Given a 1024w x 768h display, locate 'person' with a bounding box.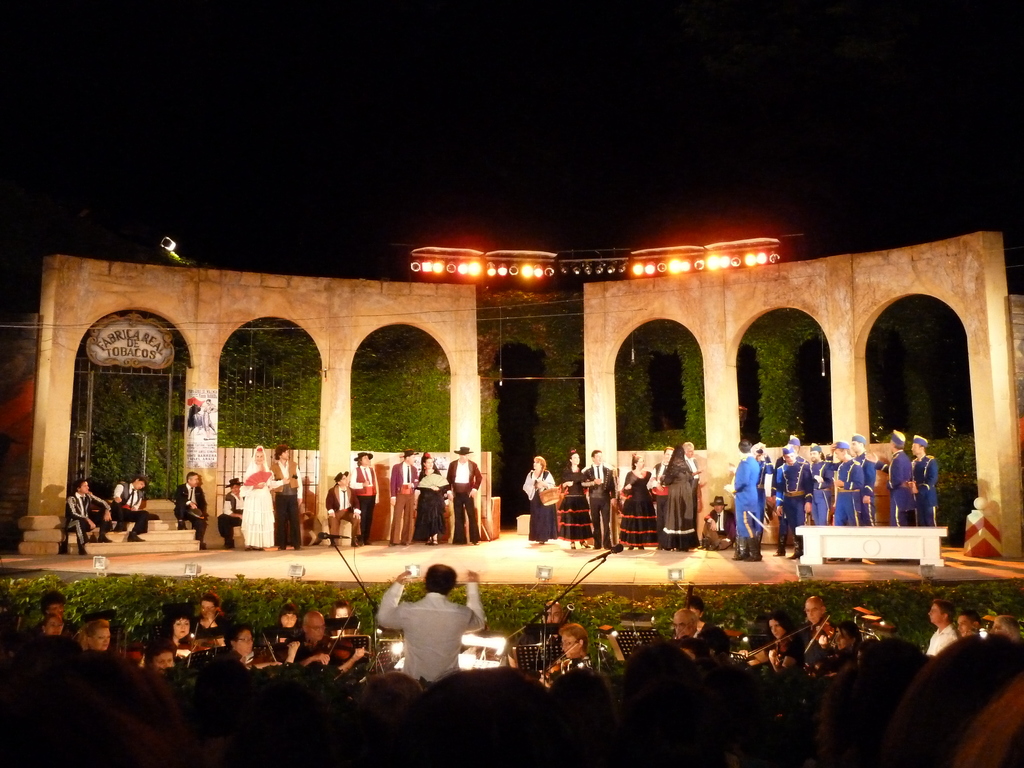
Located: x1=703 y1=497 x2=737 y2=551.
